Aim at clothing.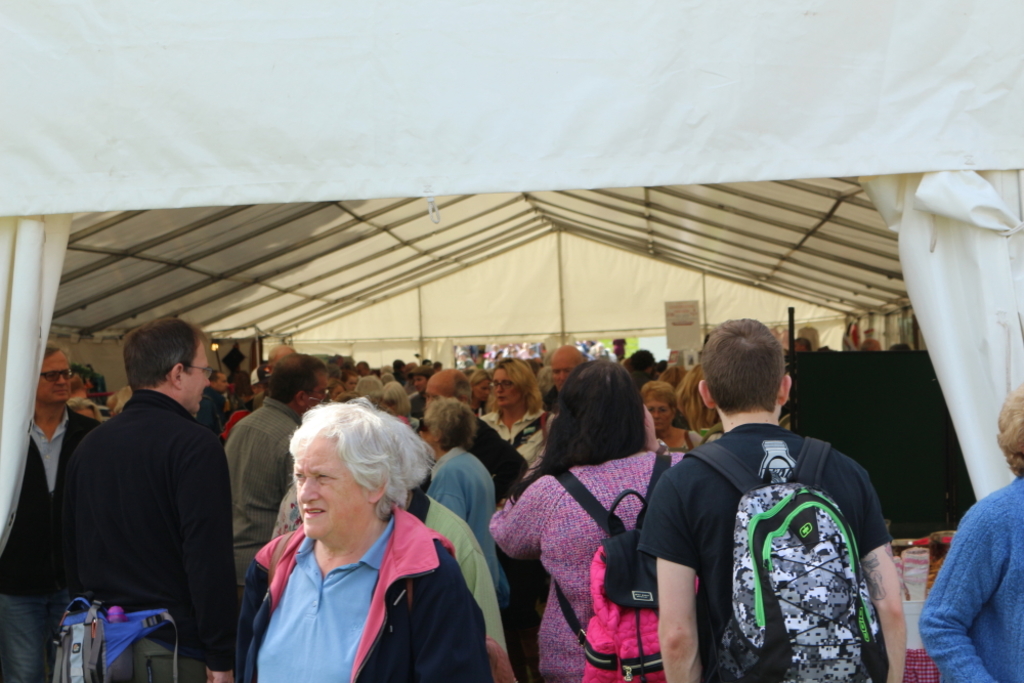
Aimed at 469,407,562,473.
